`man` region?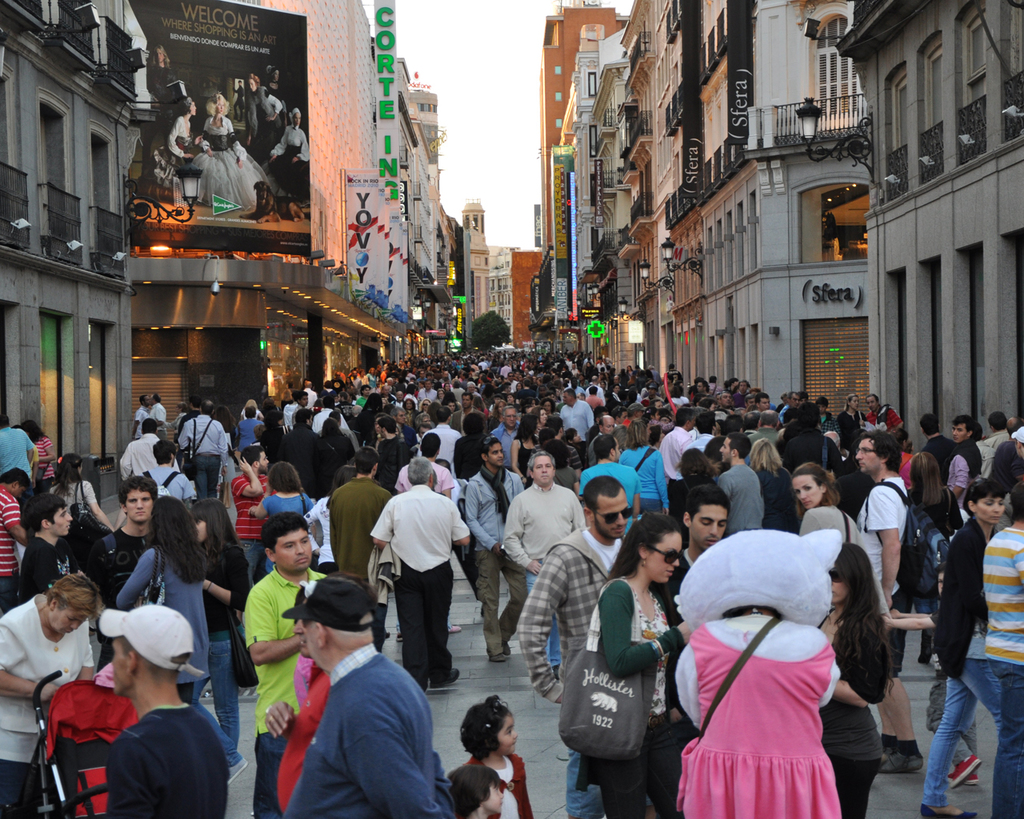
select_region(0, 468, 36, 618)
